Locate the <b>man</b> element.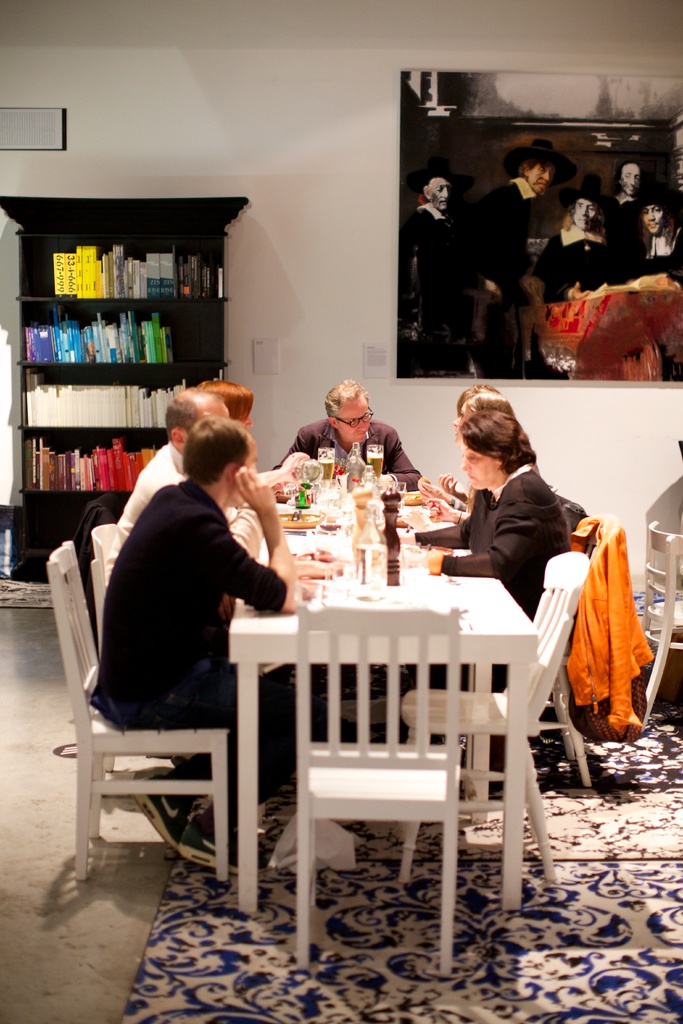
Element bbox: (left=404, top=165, right=471, bottom=348).
